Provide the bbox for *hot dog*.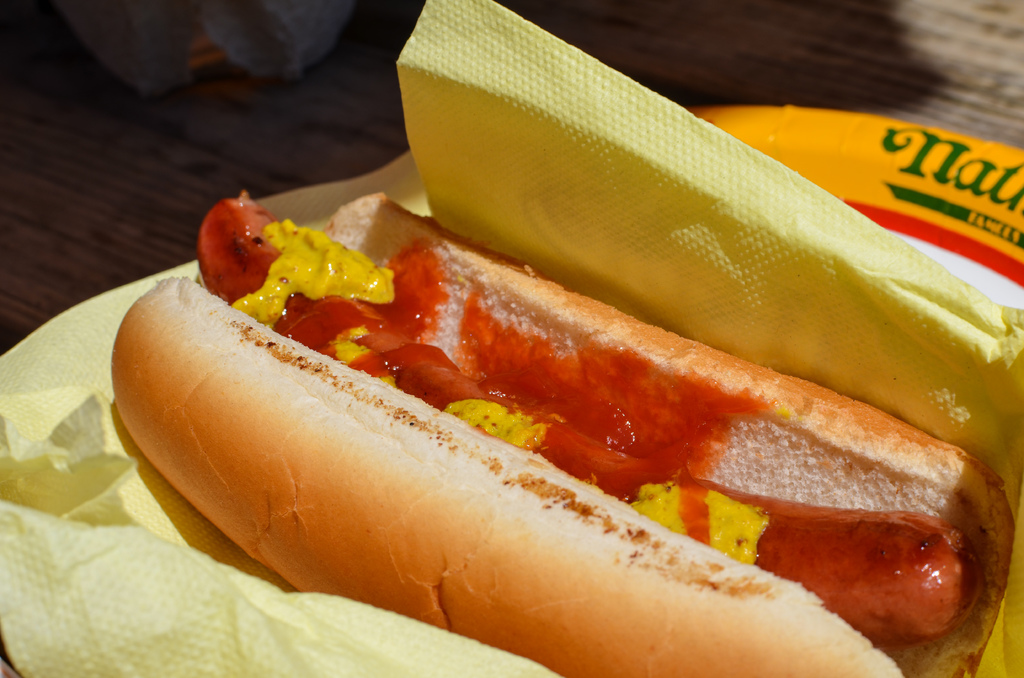
(106, 186, 1016, 677).
